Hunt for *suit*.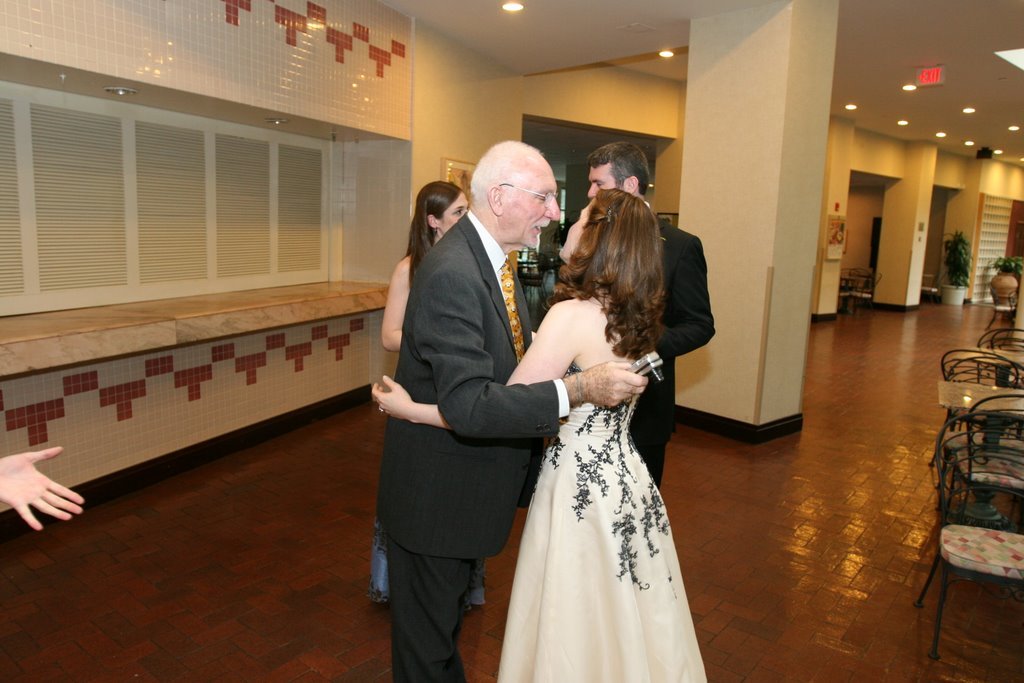
Hunted down at (left=381, top=216, right=558, bottom=682).
